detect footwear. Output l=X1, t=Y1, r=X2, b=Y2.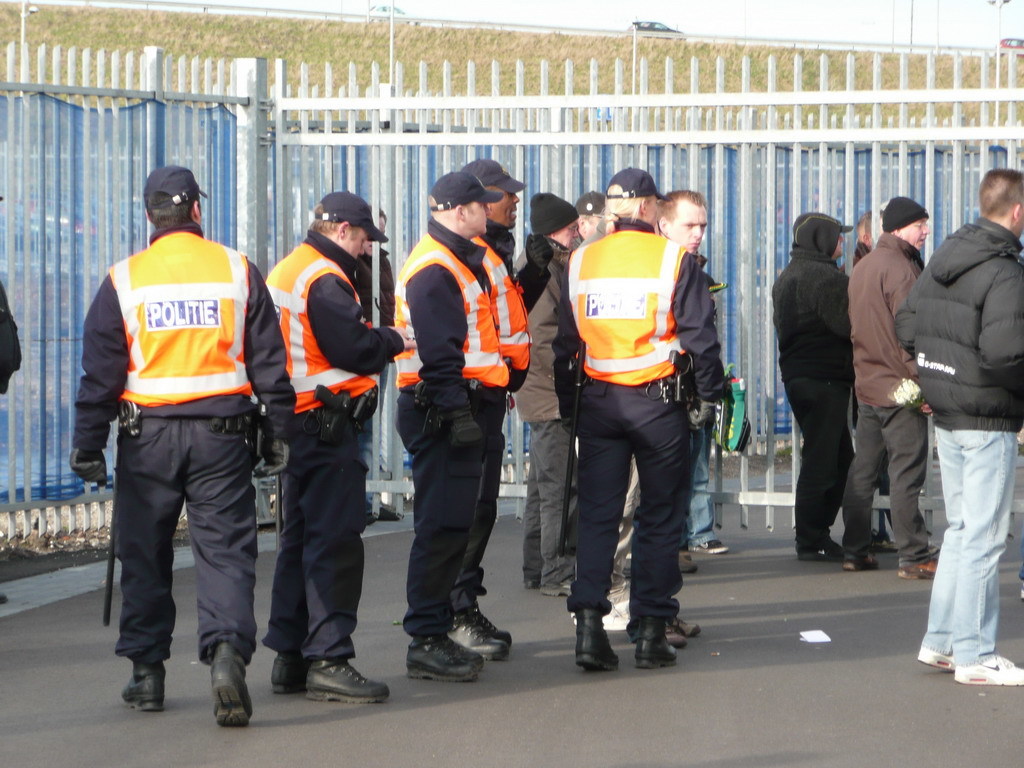
l=684, t=533, r=742, b=563.
